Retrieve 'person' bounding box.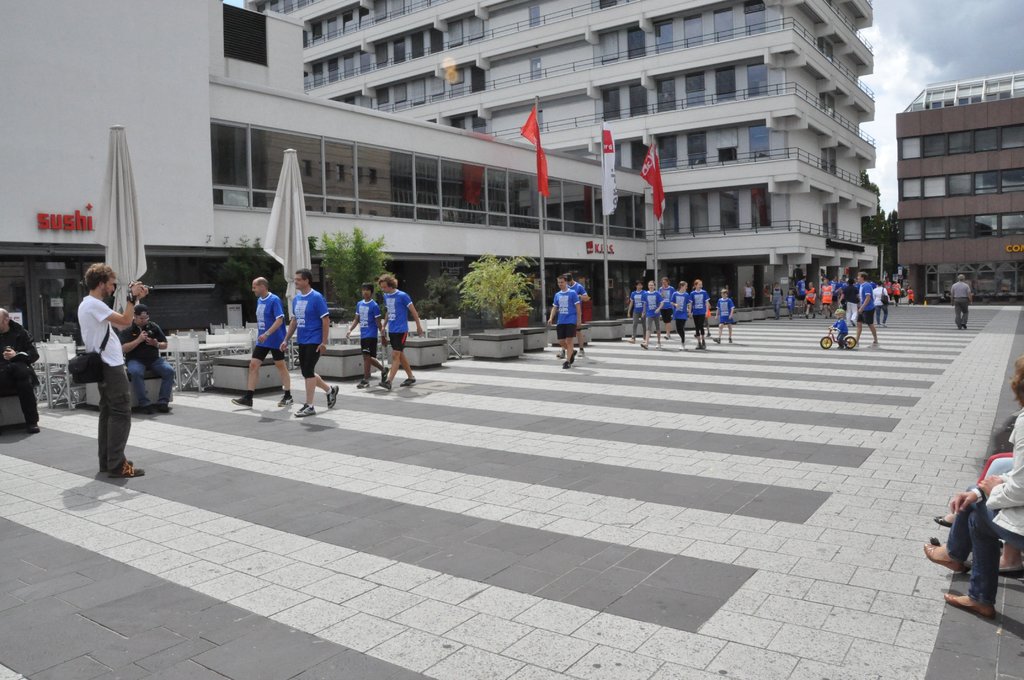
Bounding box: box(0, 305, 36, 433).
